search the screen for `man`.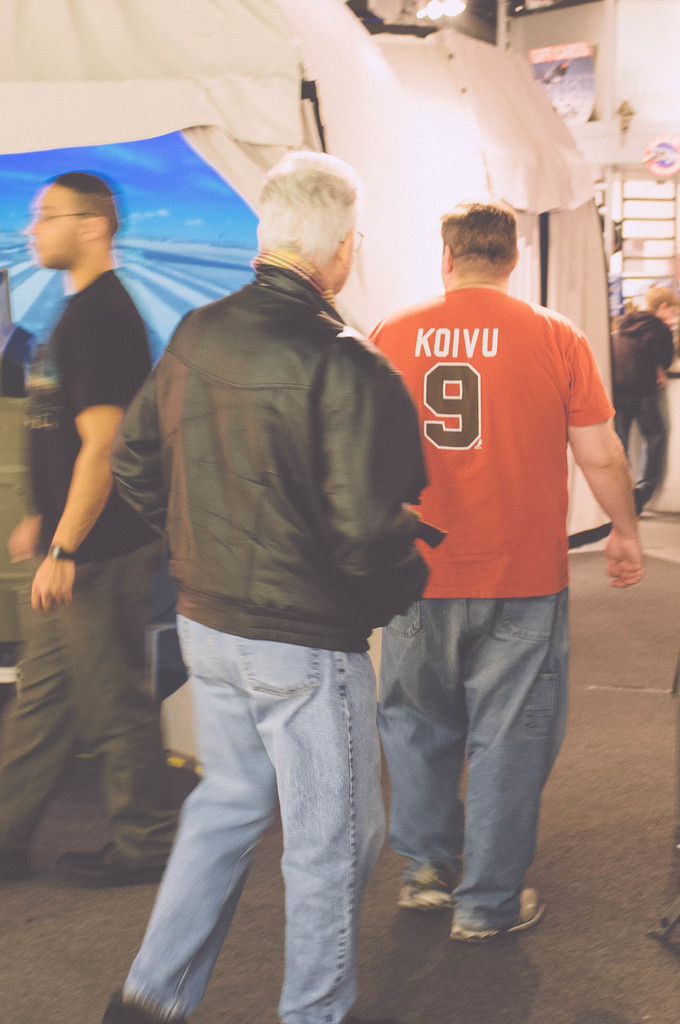
Found at bbox=[0, 176, 185, 876].
